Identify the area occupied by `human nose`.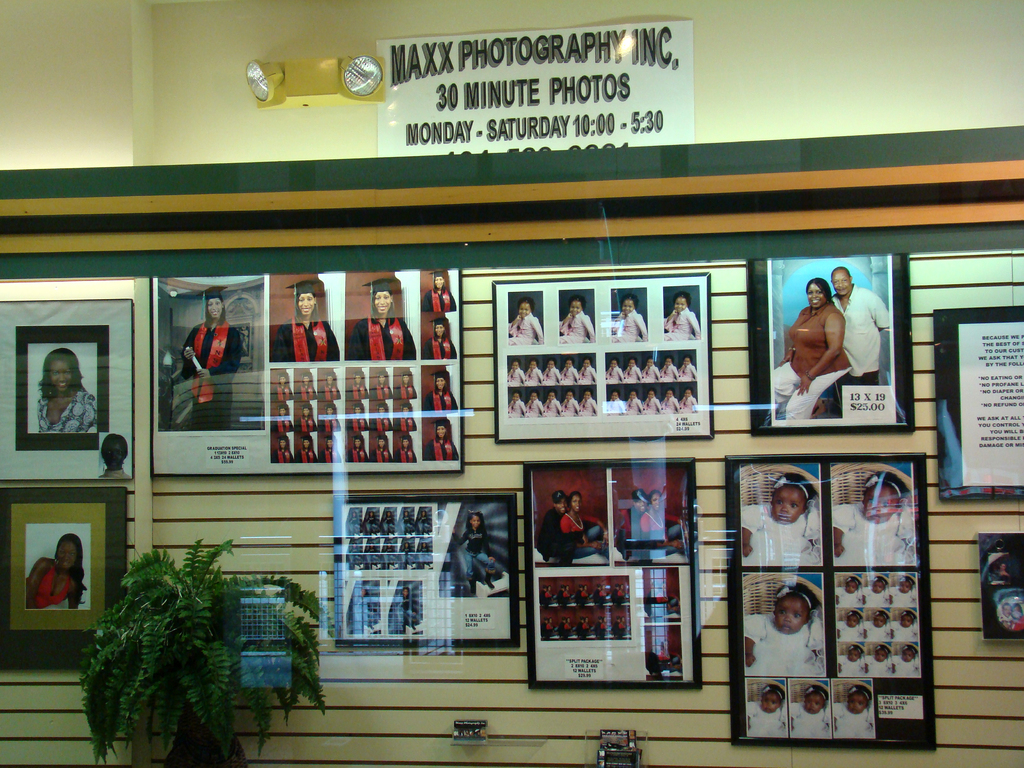
Area: bbox(65, 554, 68, 559).
